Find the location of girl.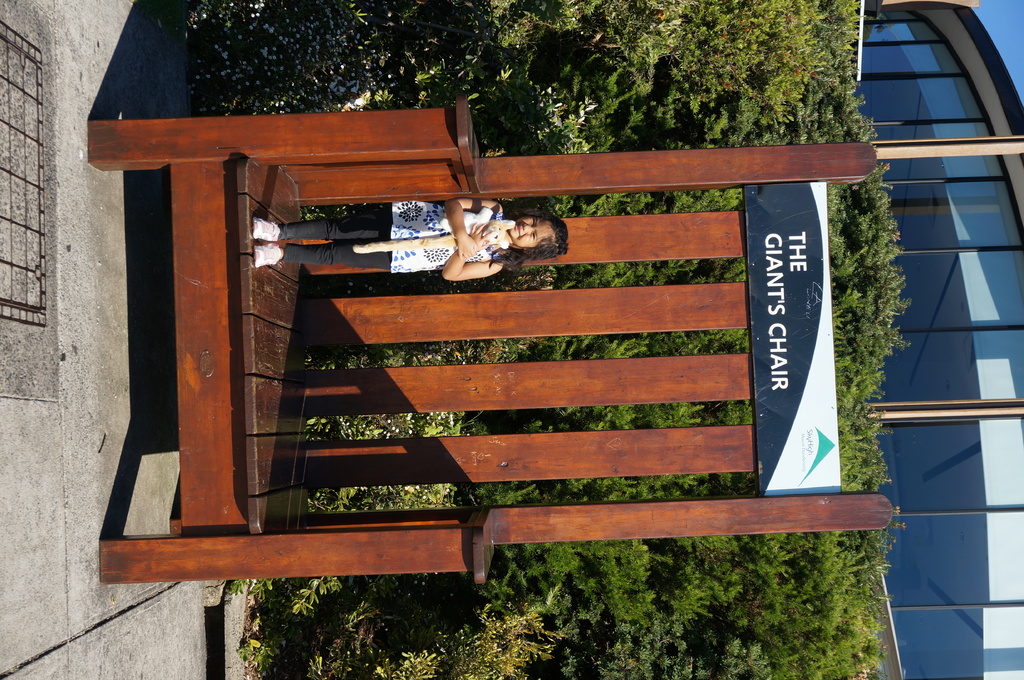
Location: 252, 197, 568, 283.
